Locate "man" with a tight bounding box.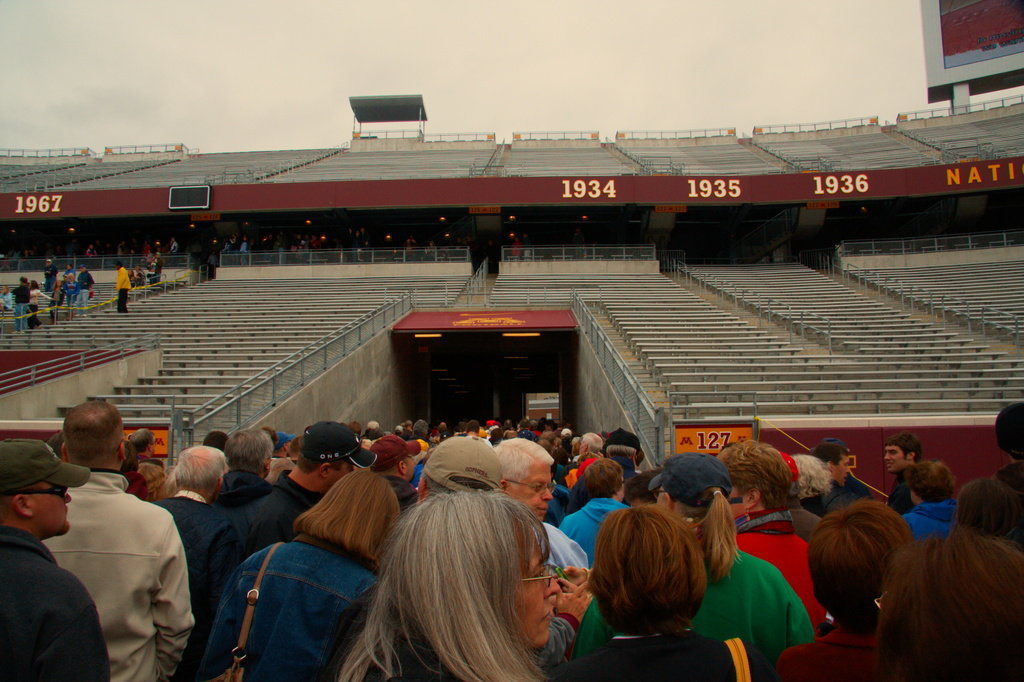
65,236,79,264.
